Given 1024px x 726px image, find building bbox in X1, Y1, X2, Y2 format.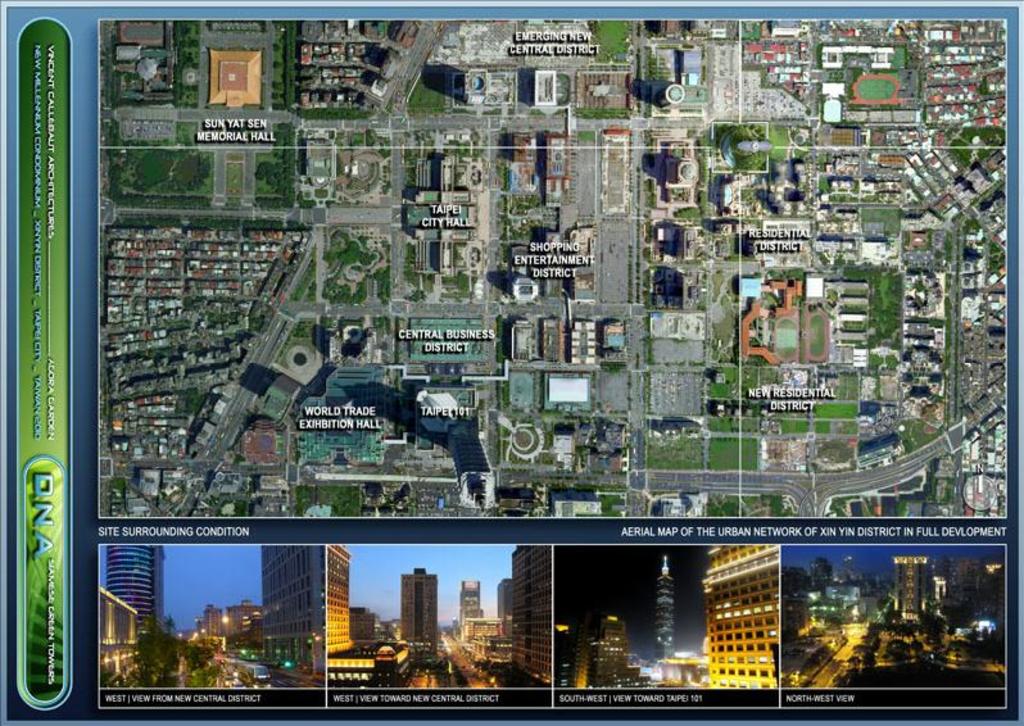
889, 558, 930, 616.
